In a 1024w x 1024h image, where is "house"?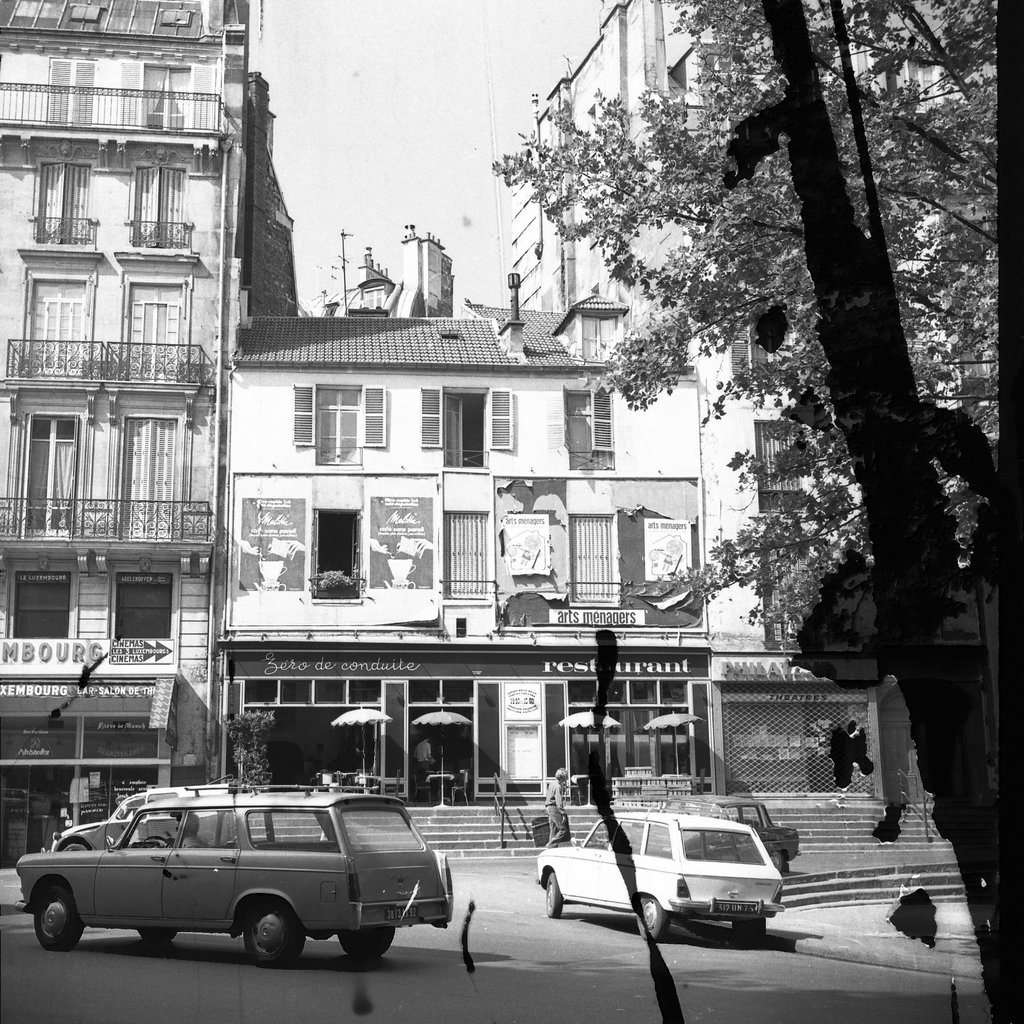
[0,0,294,869].
